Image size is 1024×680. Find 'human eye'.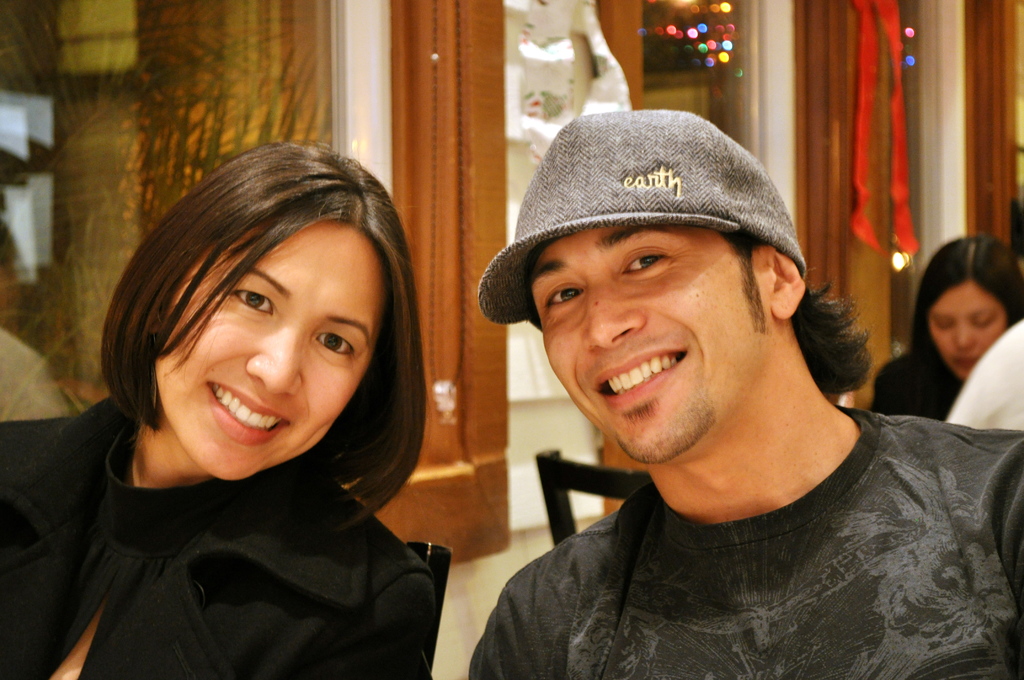
locate(541, 283, 585, 313).
